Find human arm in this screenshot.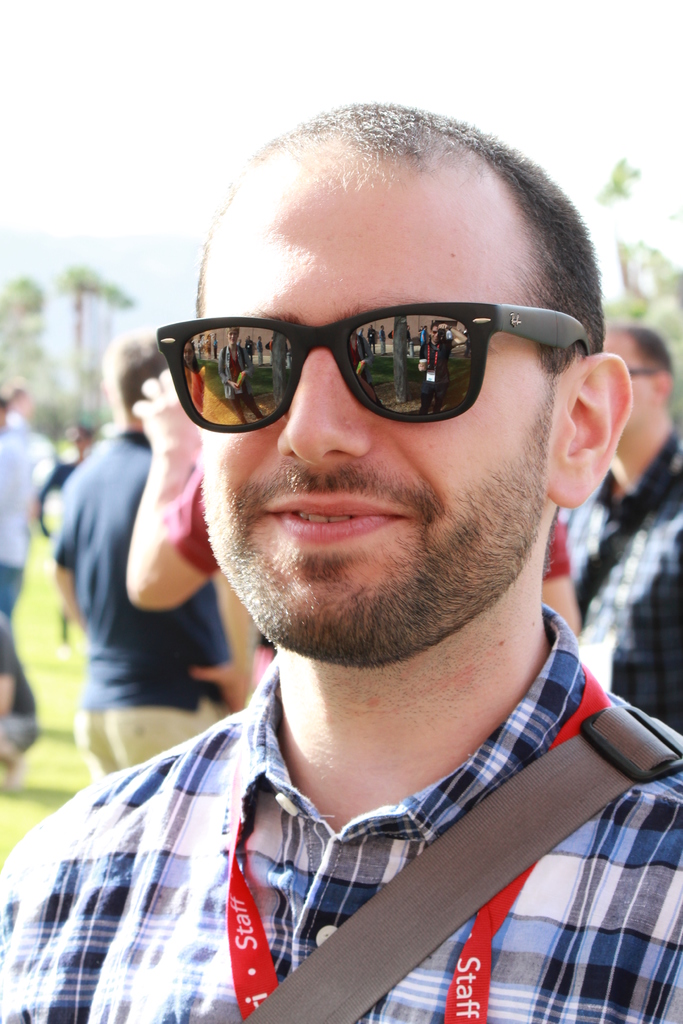
The bounding box for human arm is [50,469,78,627].
